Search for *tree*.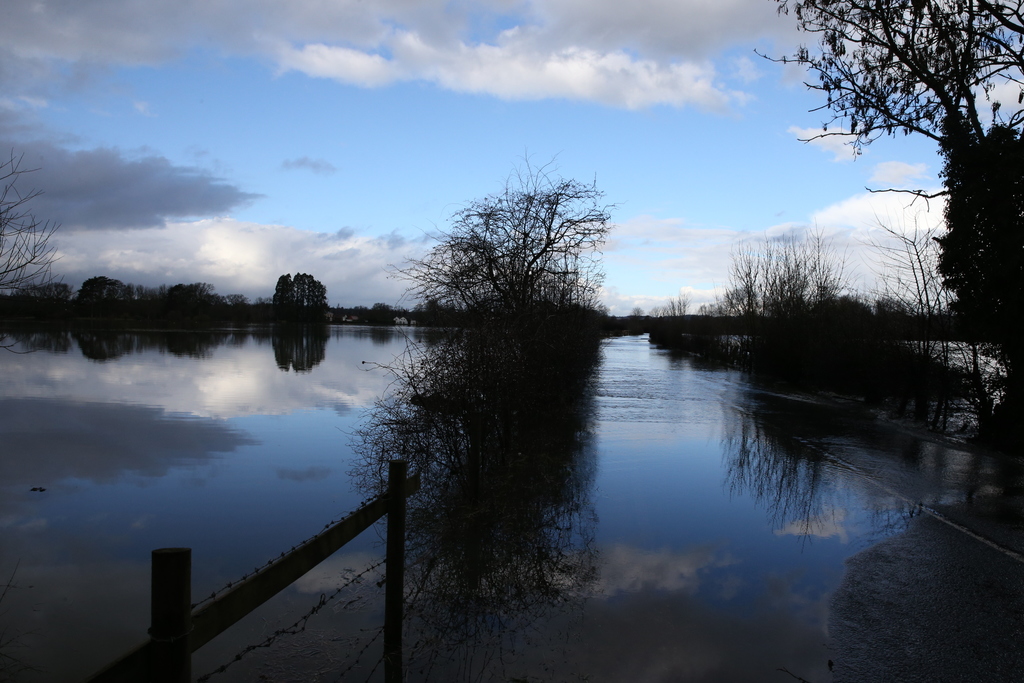
Found at [left=127, top=288, right=143, bottom=308].
